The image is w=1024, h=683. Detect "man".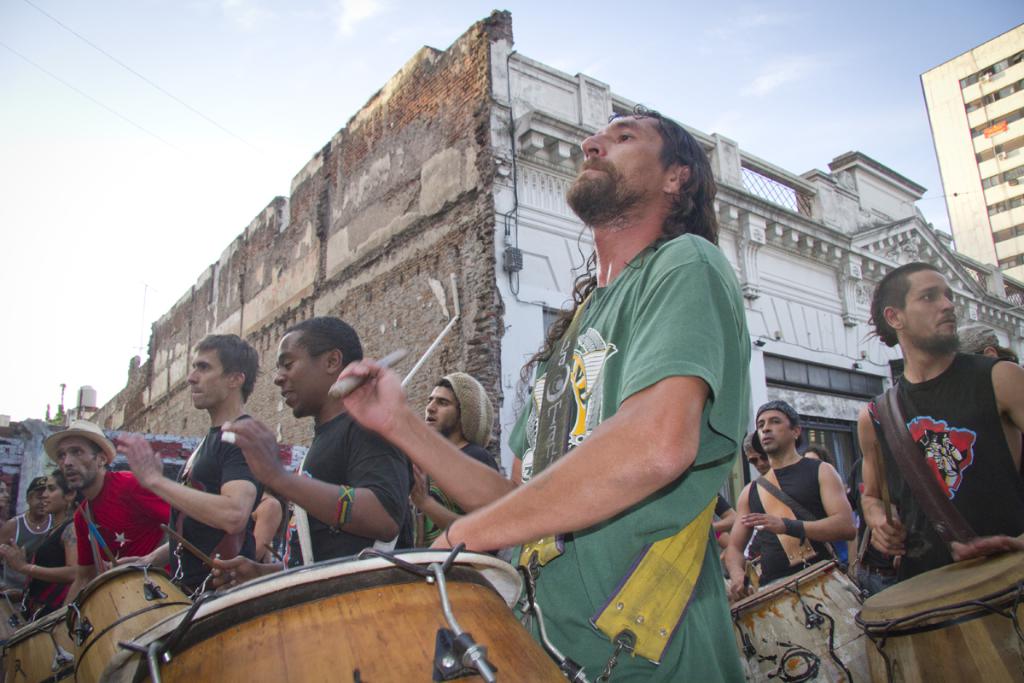
Detection: x1=114, y1=334, x2=265, y2=596.
